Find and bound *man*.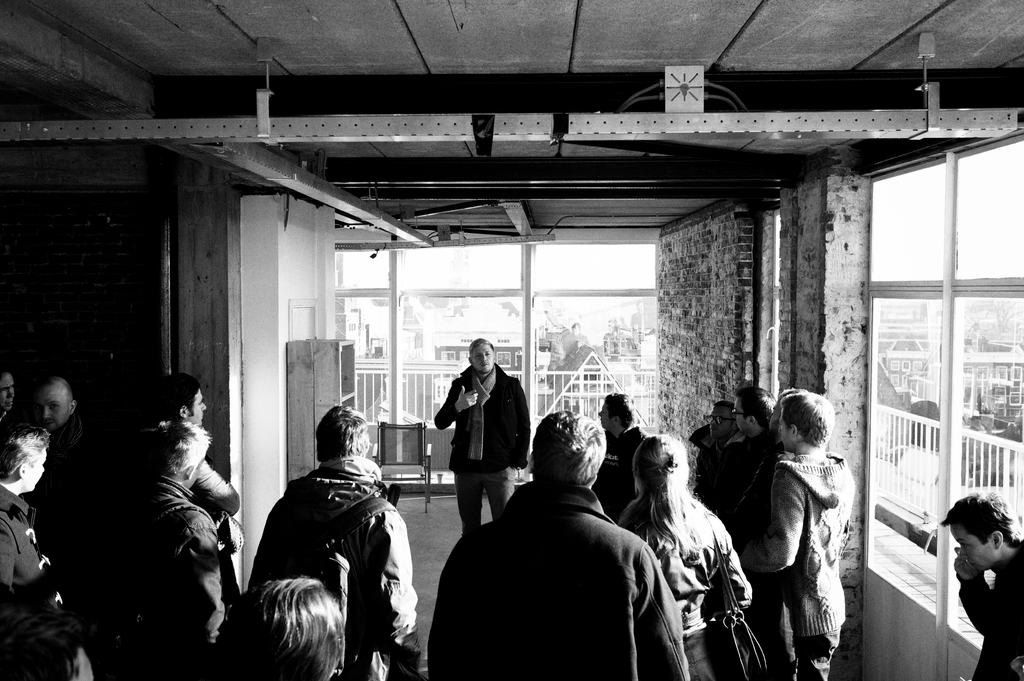
Bound: 248/406/420/680.
